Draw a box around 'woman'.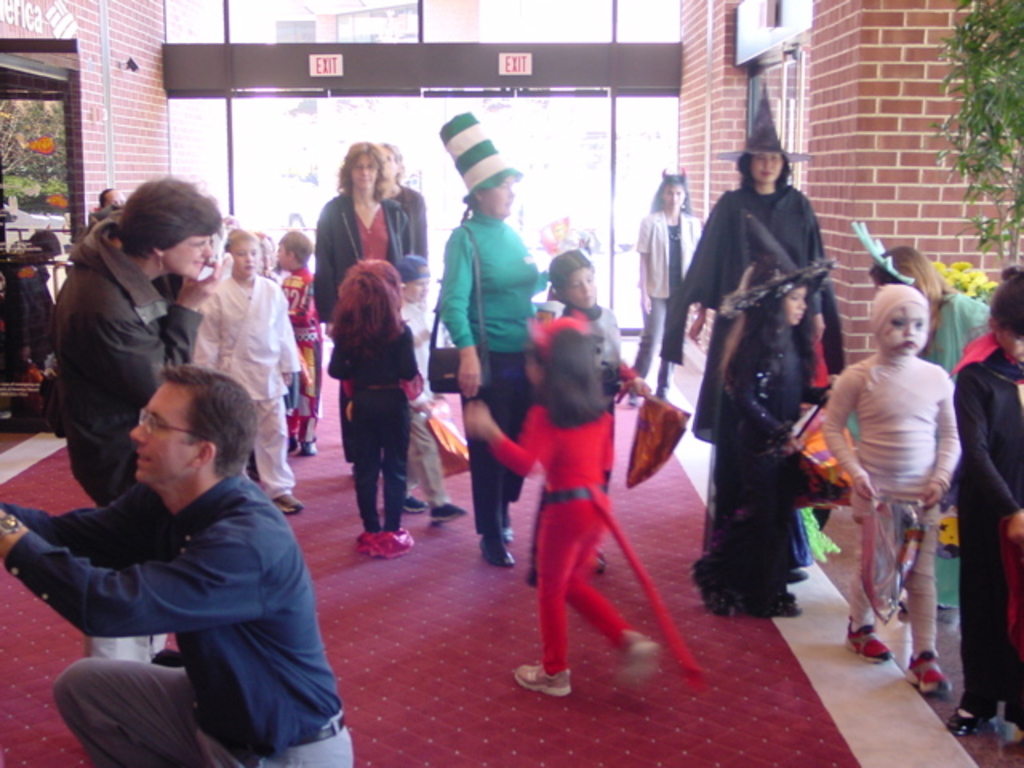
box(310, 142, 408, 483).
